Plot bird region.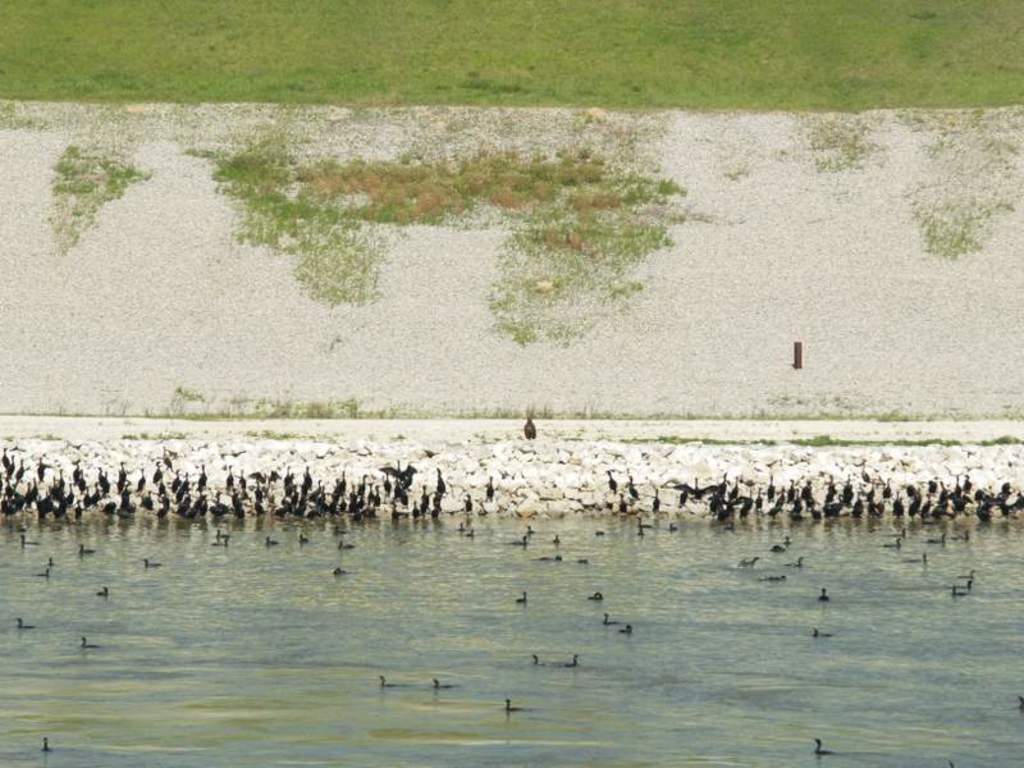
Plotted at 618:623:632:632.
